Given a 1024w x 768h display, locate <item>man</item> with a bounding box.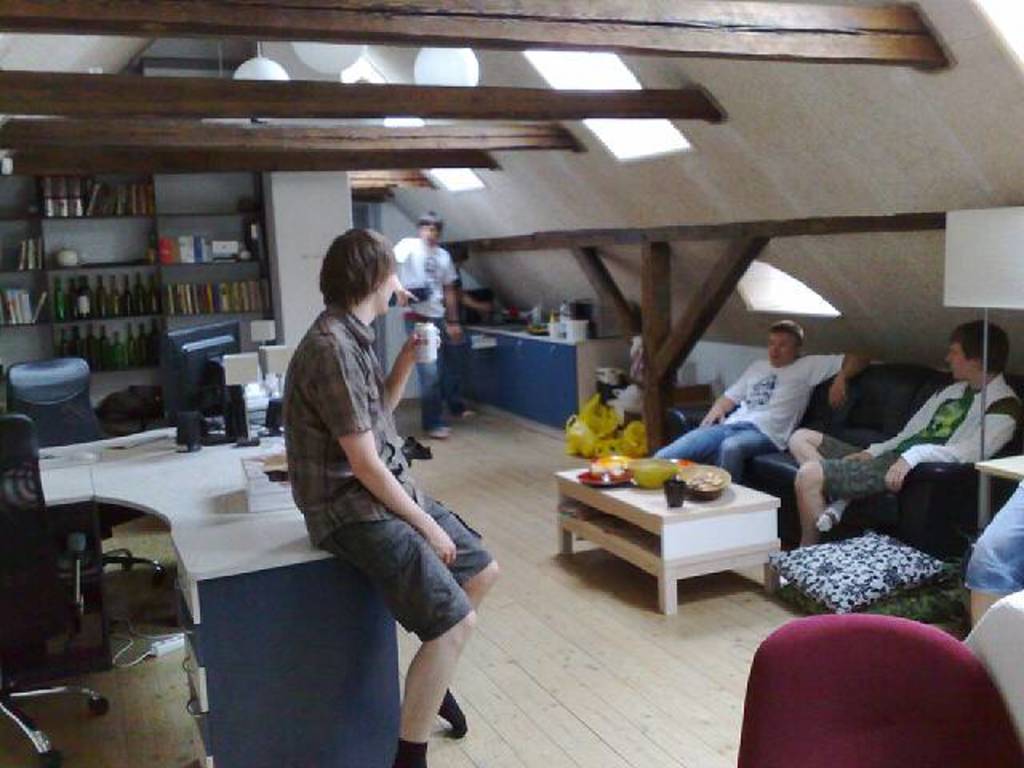
Located: <box>386,208,466,445</box>.
